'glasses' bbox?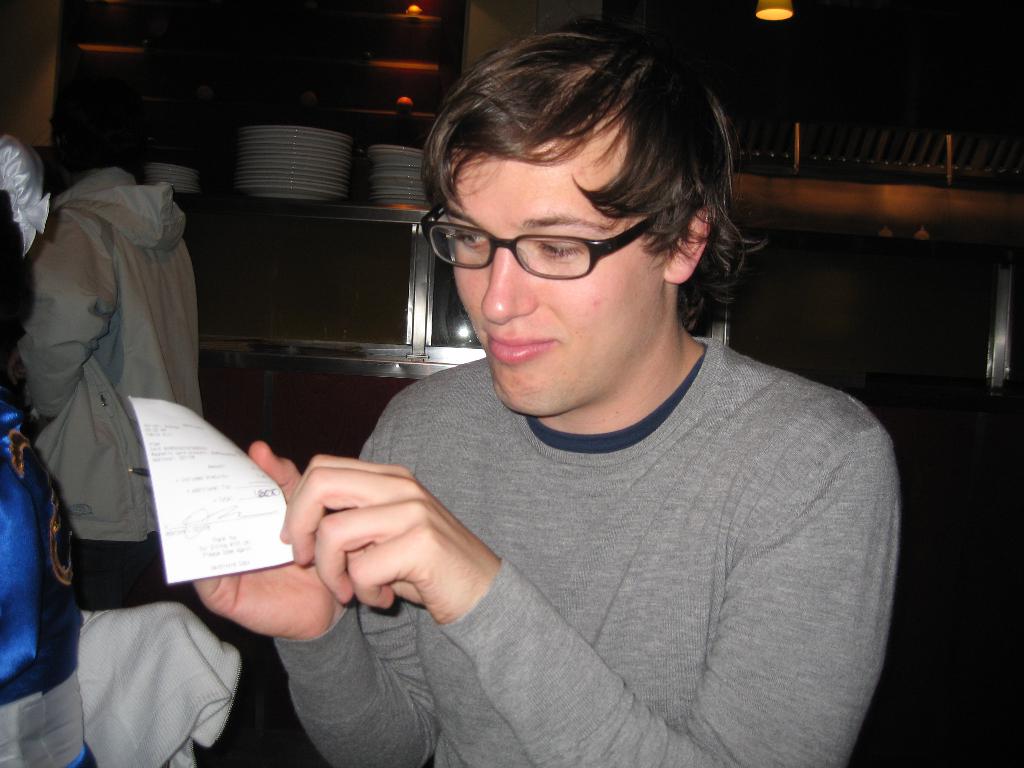
pyautogui.locateOnScreen(428, 194, 658, 276)
